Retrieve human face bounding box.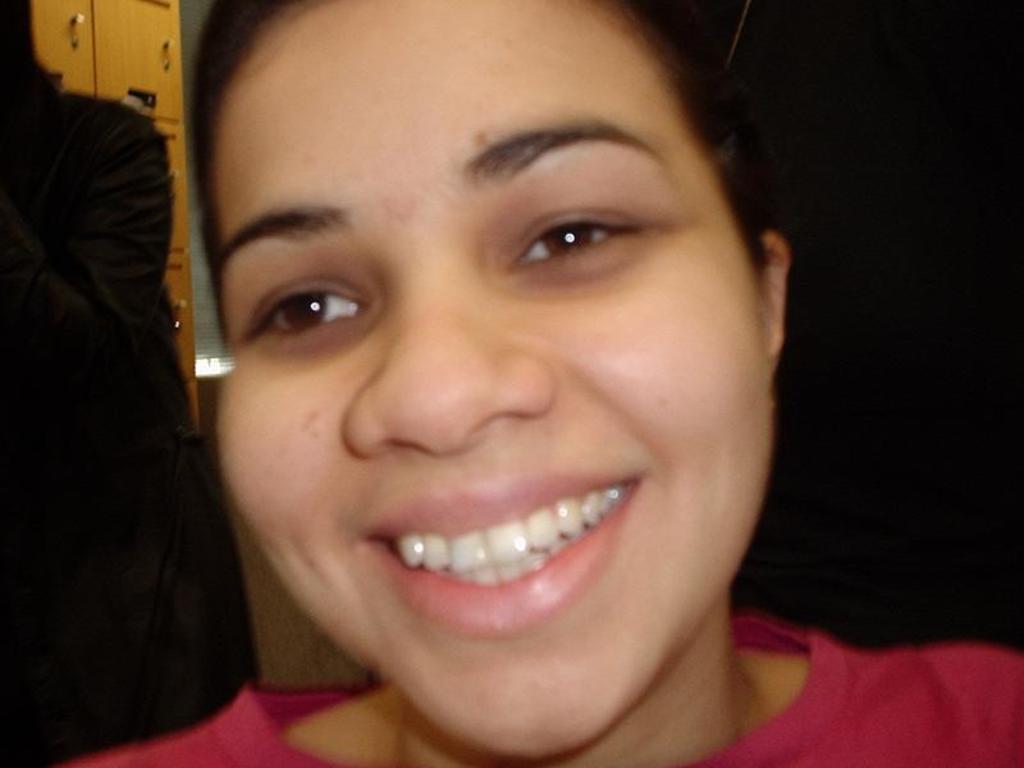
Bounding box: [left=216, top=0, right=774, bottom=756].
